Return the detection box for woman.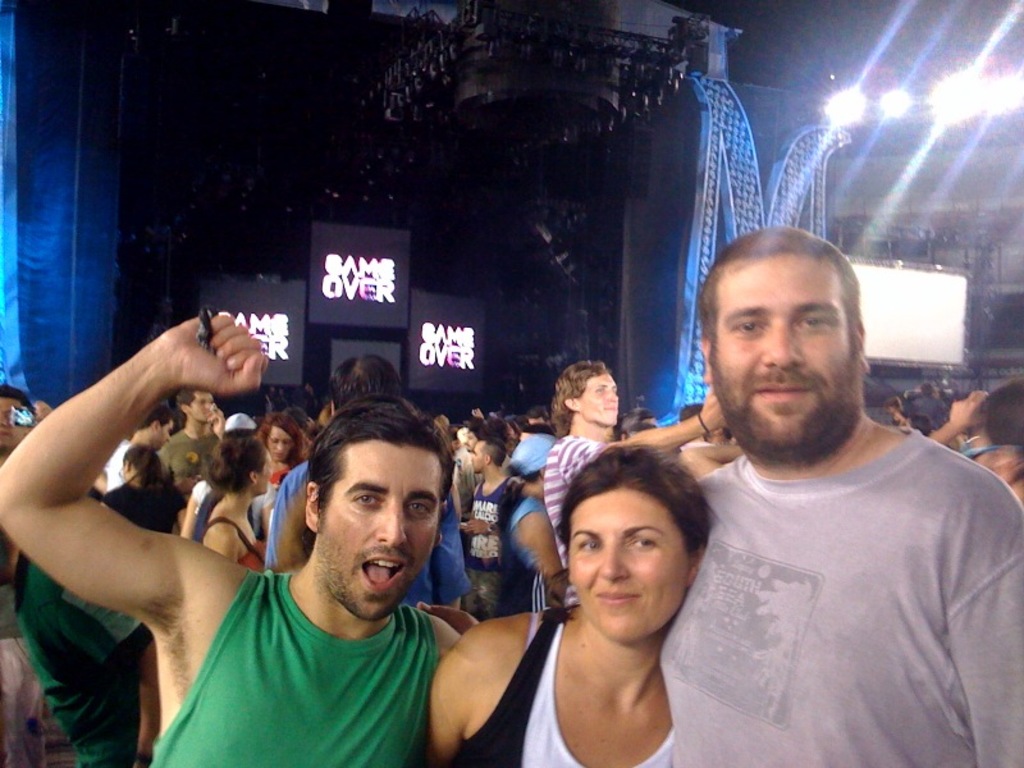
[253, 404, 314, 530].
